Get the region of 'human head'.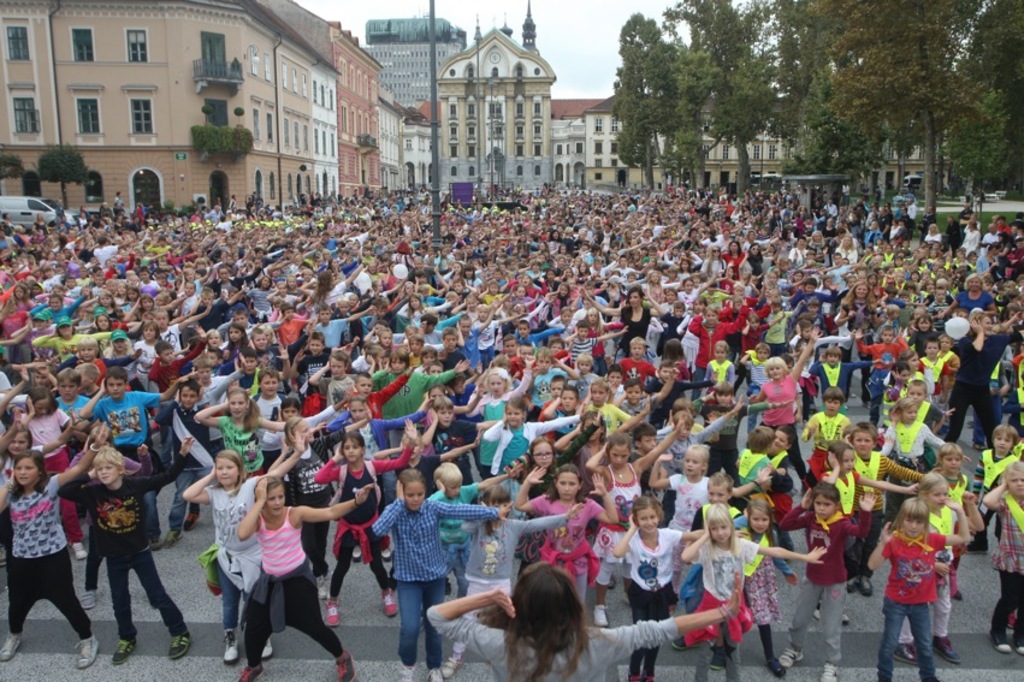
region(554, 469, 584, 499).
